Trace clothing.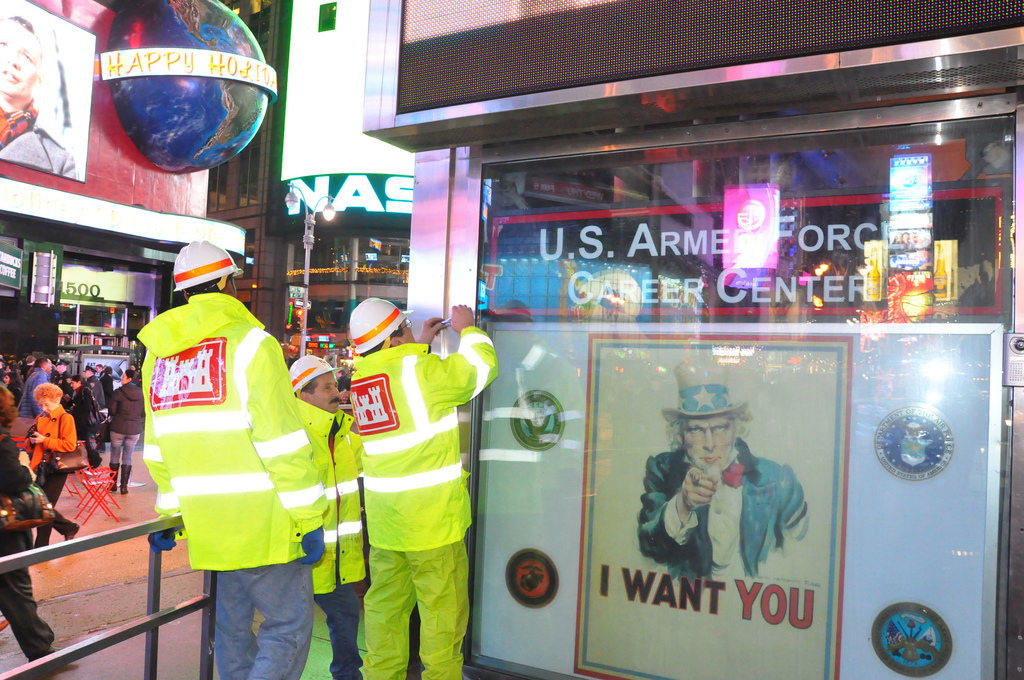
Traced to {"x1": 131, "y1": 295, "x2": 326, "y2": 679}.
